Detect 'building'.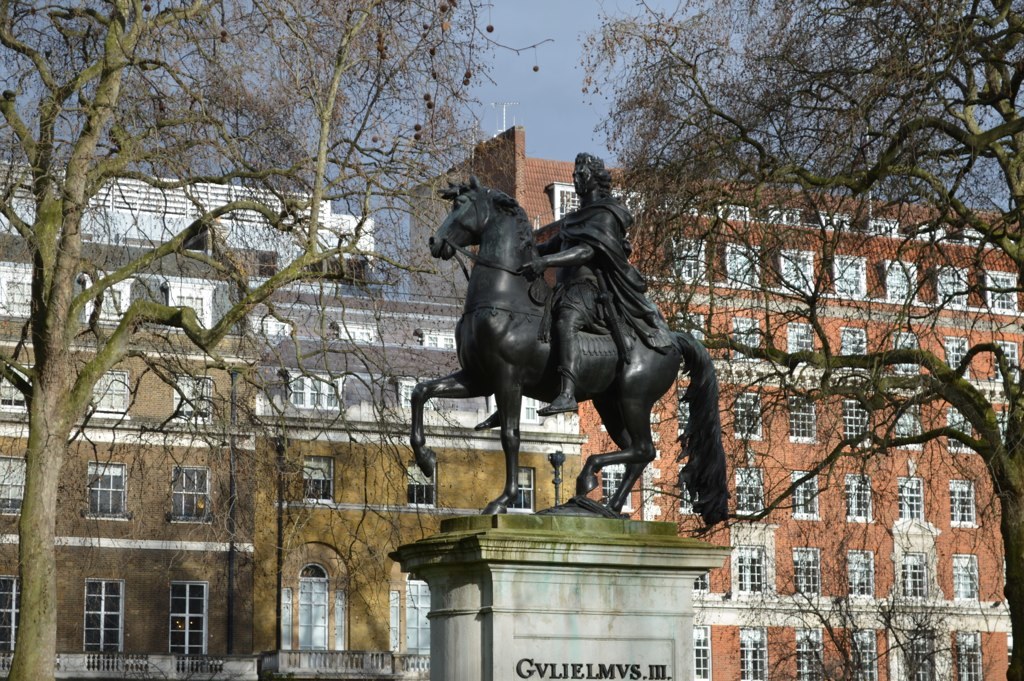
Detected at [x1=409, y1=121, x2=1023, y2=680].
